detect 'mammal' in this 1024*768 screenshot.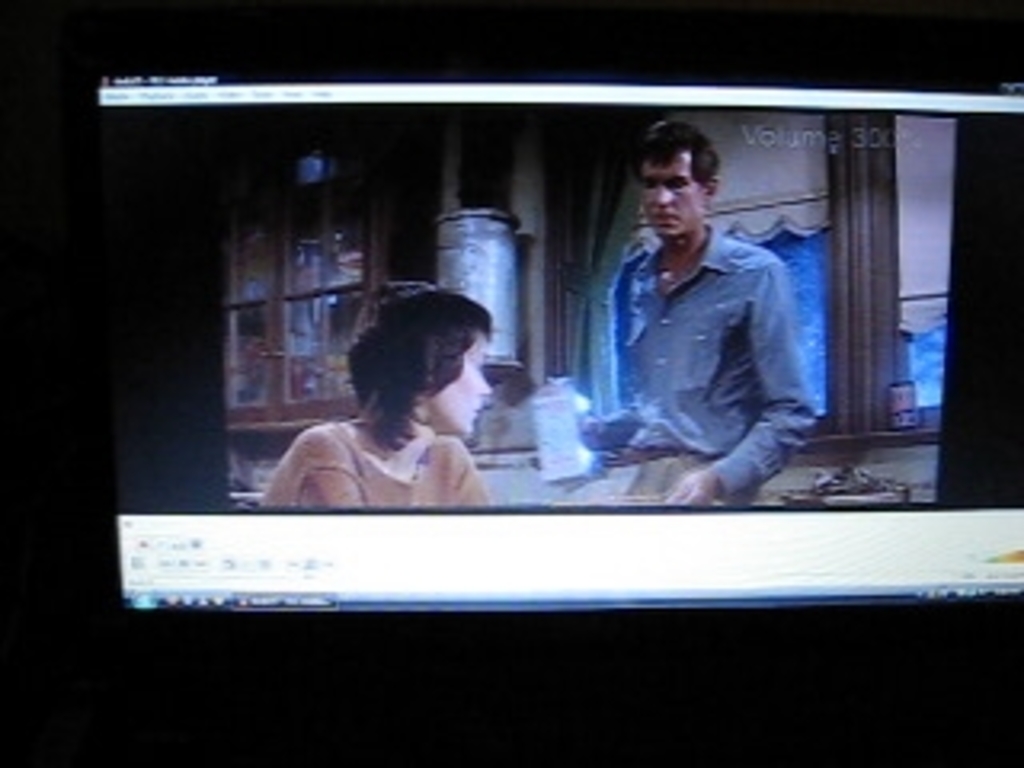
Detection: locate(198, 269, 538, 528).
